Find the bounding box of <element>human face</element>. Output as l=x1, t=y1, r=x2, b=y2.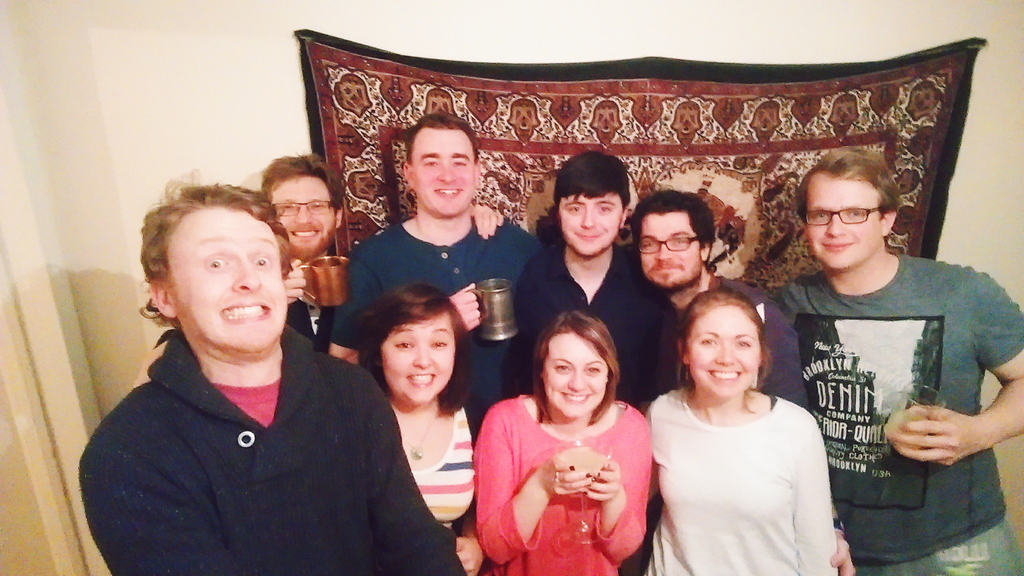
l=557, t=182, r=622, b=259.
